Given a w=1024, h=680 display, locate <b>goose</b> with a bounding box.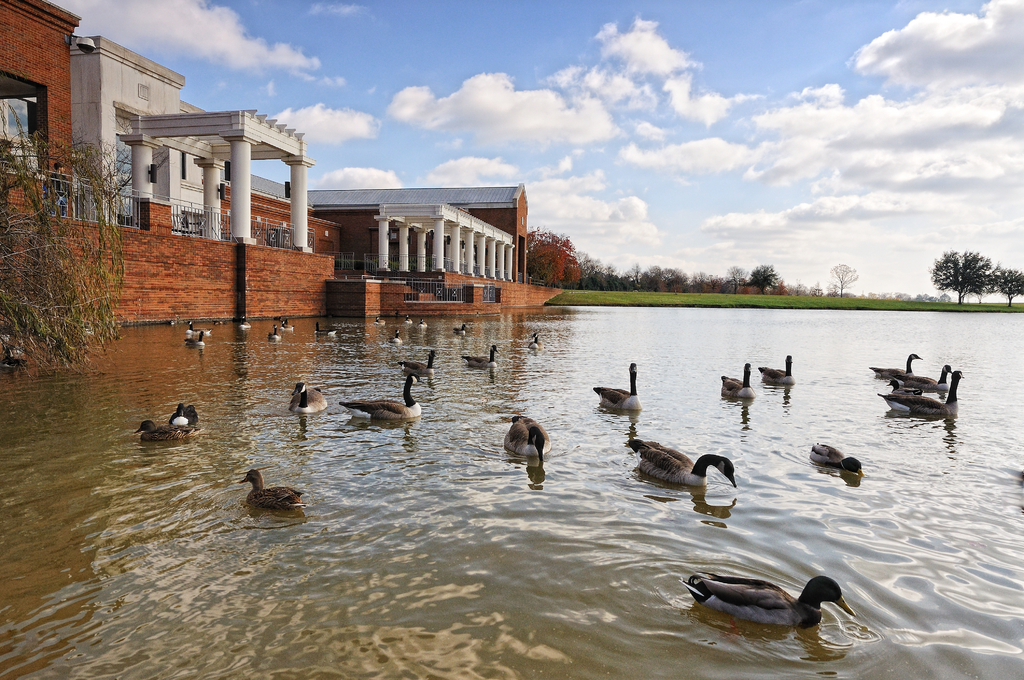
Located: {"left": 388, "top": 328, "right": 404, "bottom": 343}.
